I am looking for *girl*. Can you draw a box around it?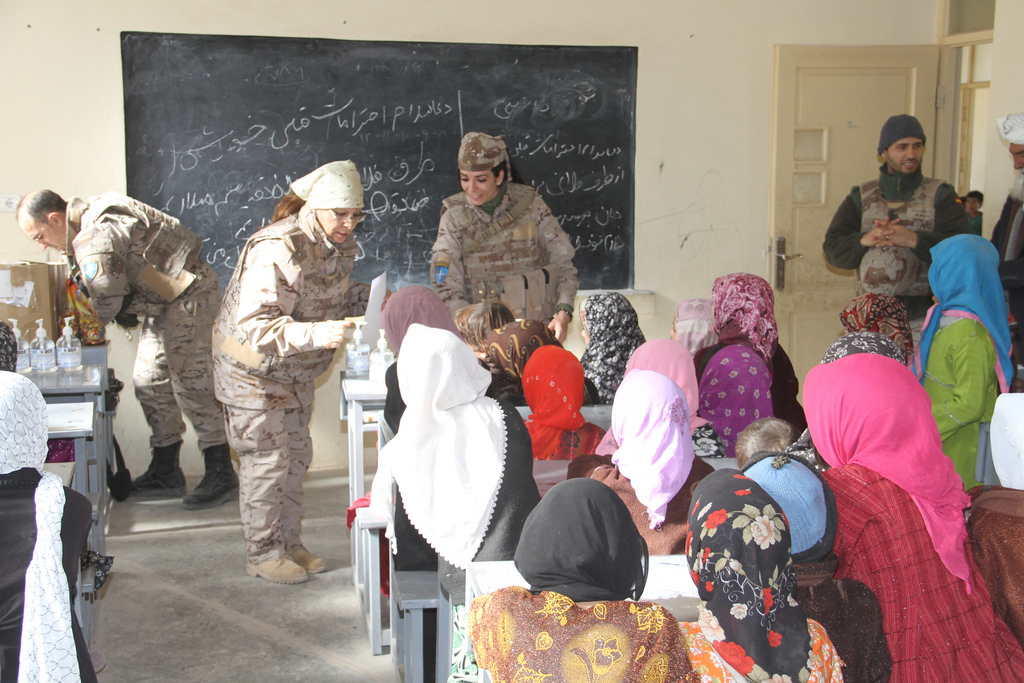
Sure, the bounding box is <region>446, 473, 693, 682</region>.
